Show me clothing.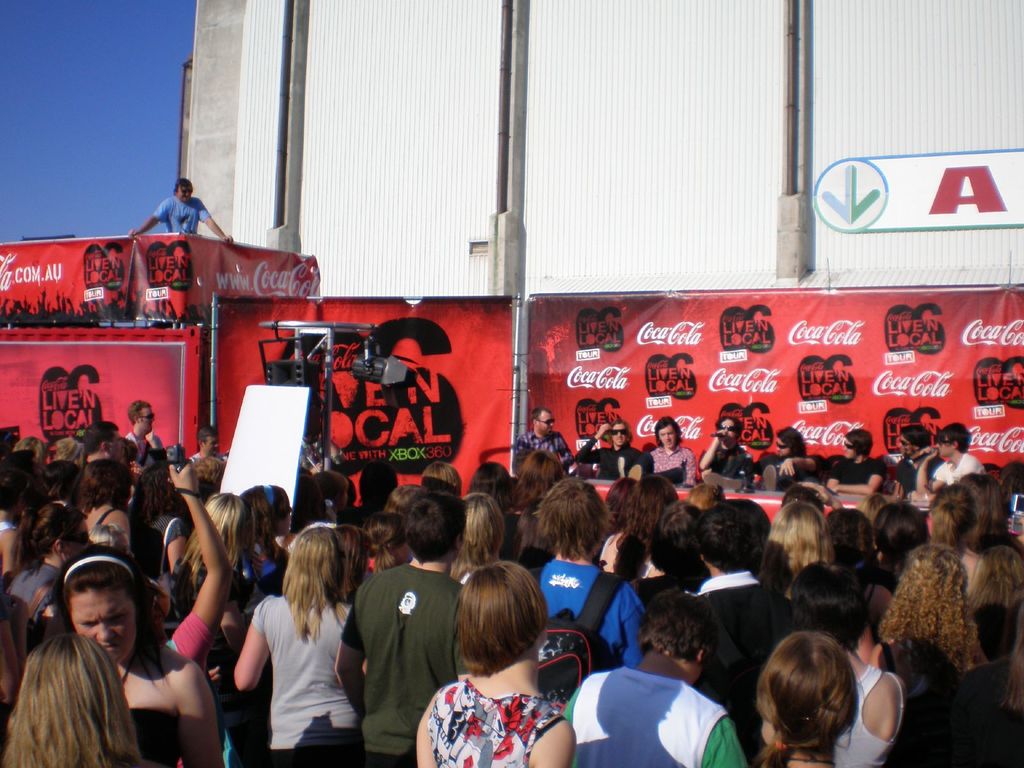
clothing is here: [x1=745, y1=457, x2=827, y2=490].
